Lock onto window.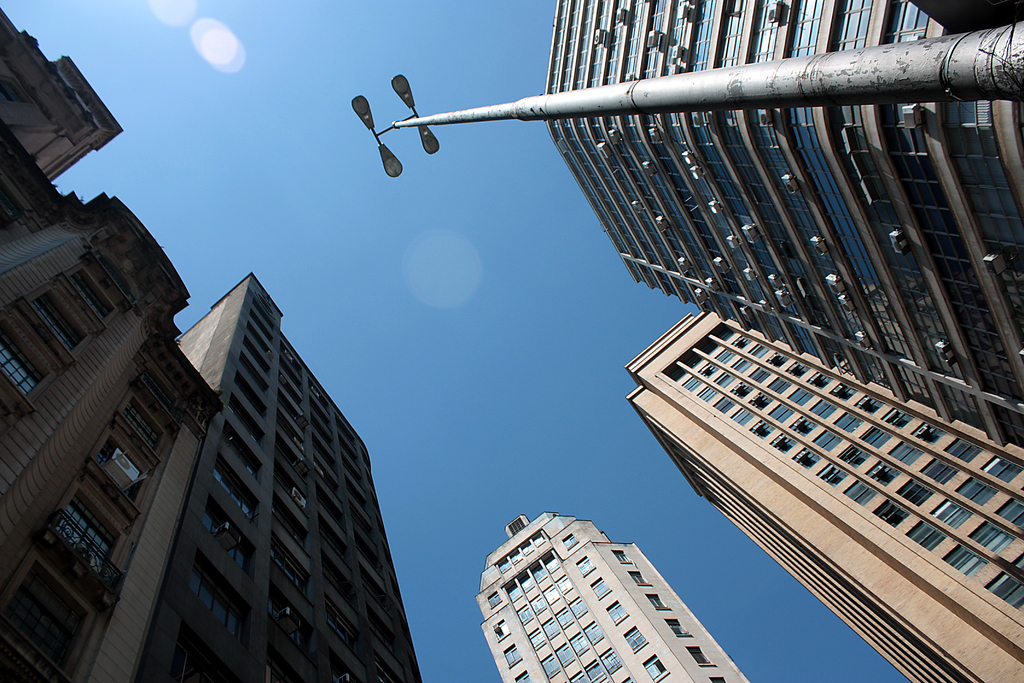
Locked: [506,643,522,666].
